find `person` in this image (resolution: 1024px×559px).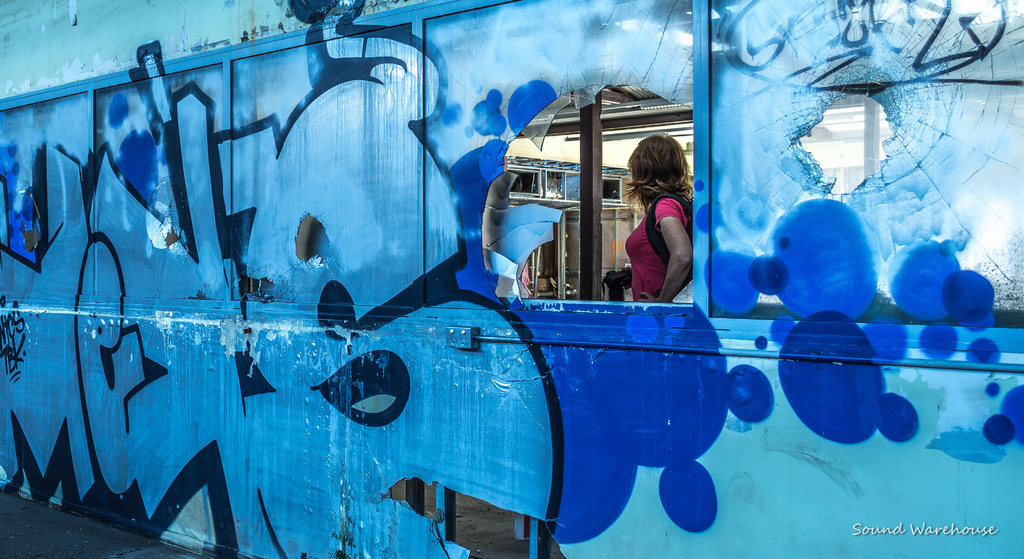
(623, 133, 692, 303).
